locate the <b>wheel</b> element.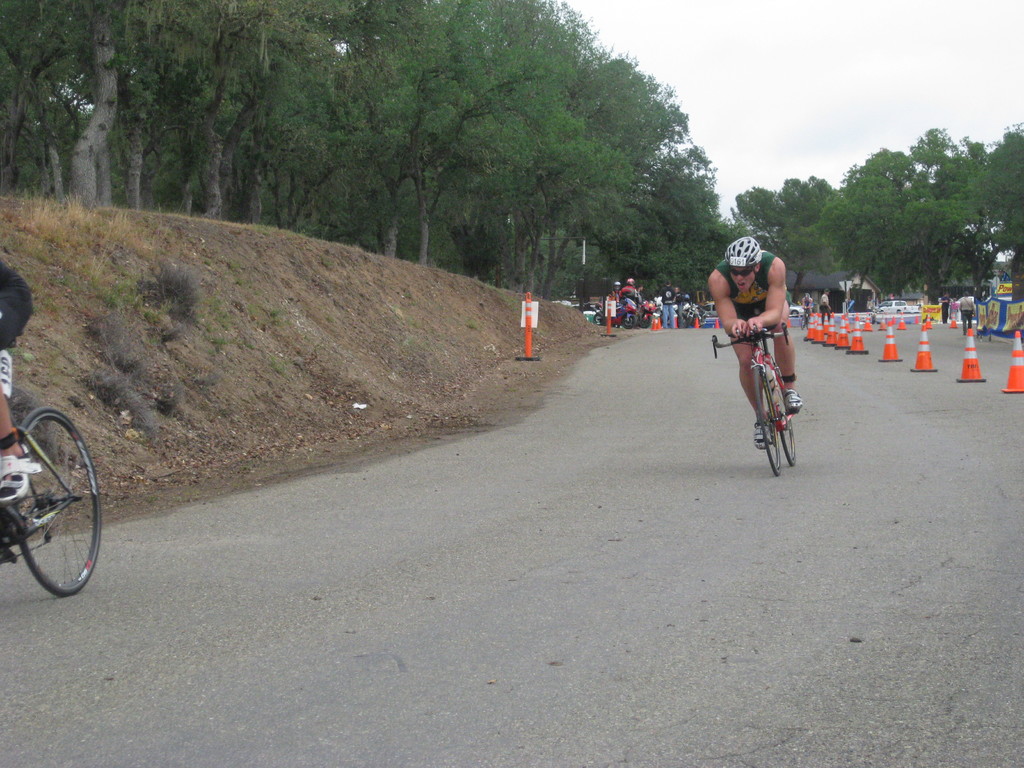
Element bbox: (773, 375, 796, 464).
